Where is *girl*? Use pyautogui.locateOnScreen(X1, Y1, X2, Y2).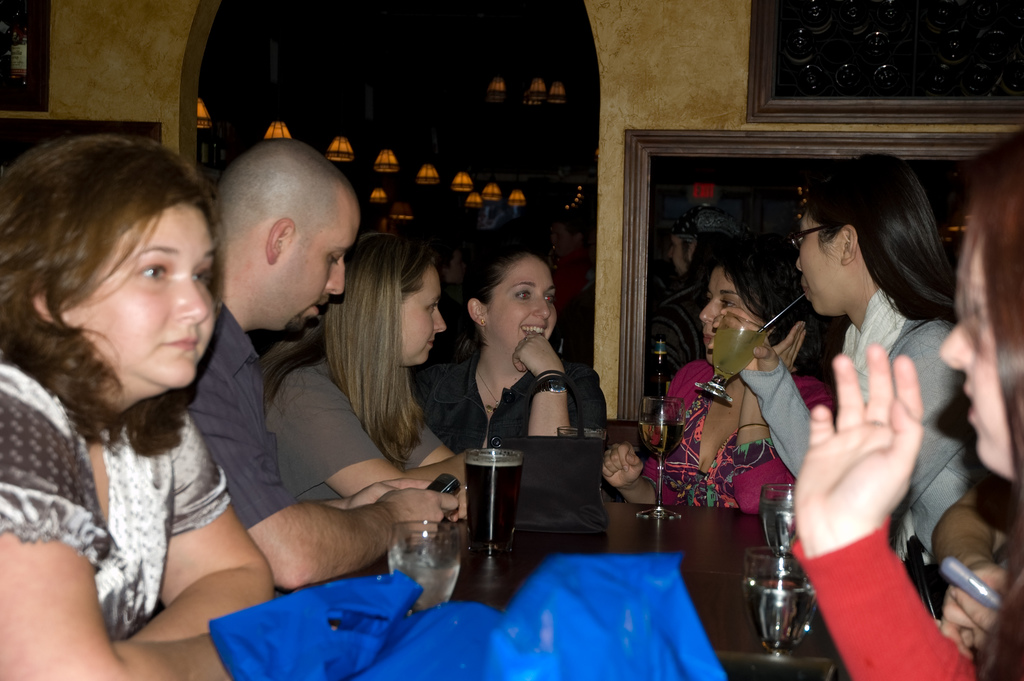
pyautogui.locateOnScreen(405, 241, 609, 456).
